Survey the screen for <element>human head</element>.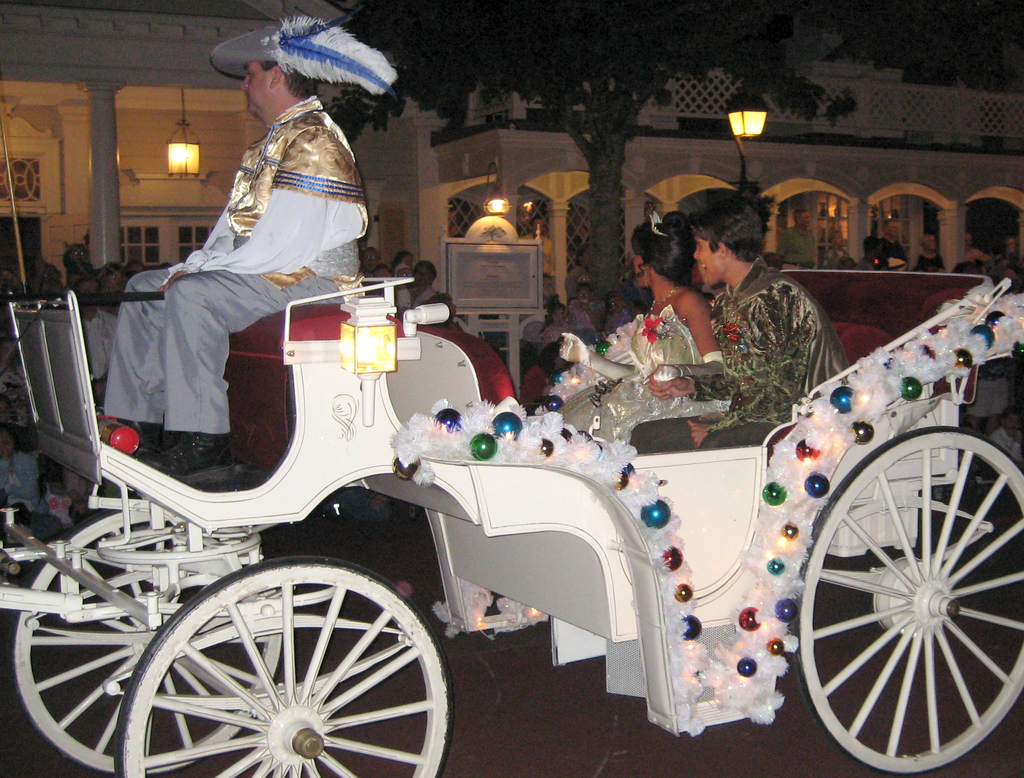
Survey found: rect(796, 204, 815, 231).
